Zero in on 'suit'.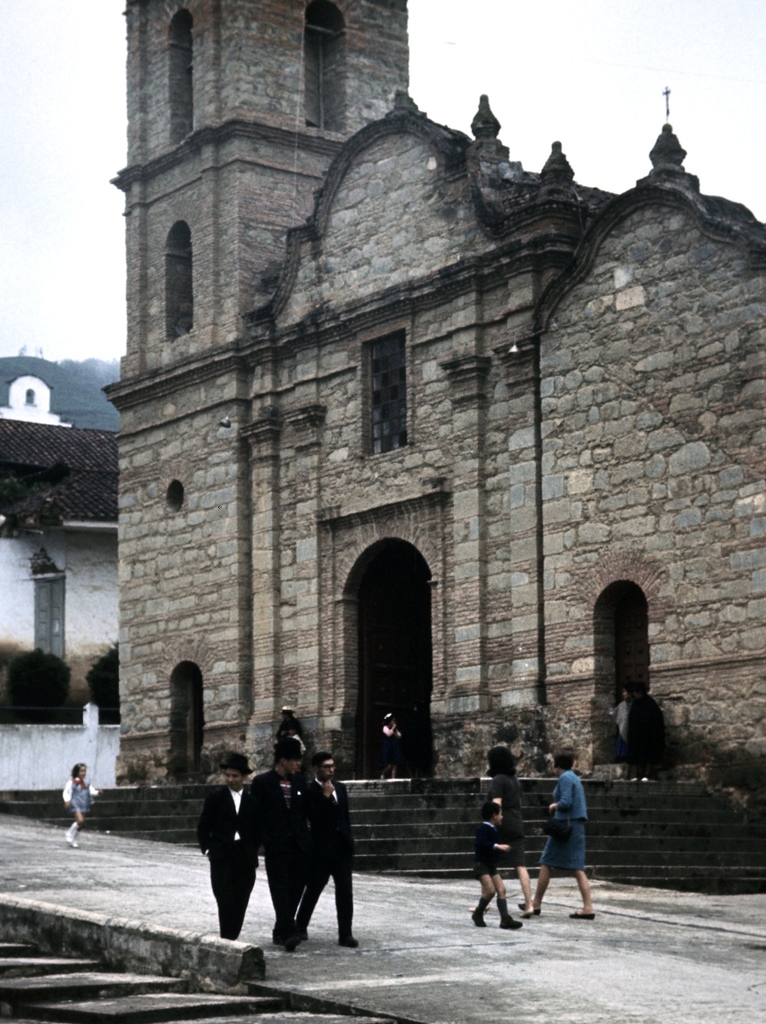
Zeroed in: {"left": 553, "top": 774, "right": 587, "bottom": 830}.
